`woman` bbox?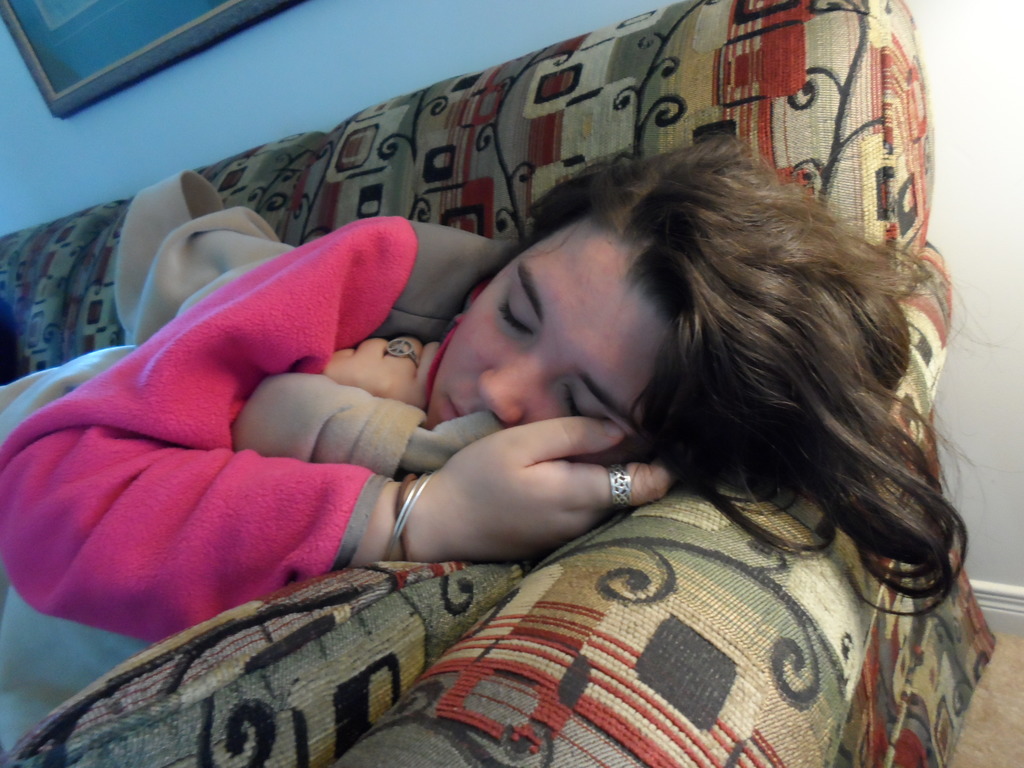
box(106, 81, 992, 748)
